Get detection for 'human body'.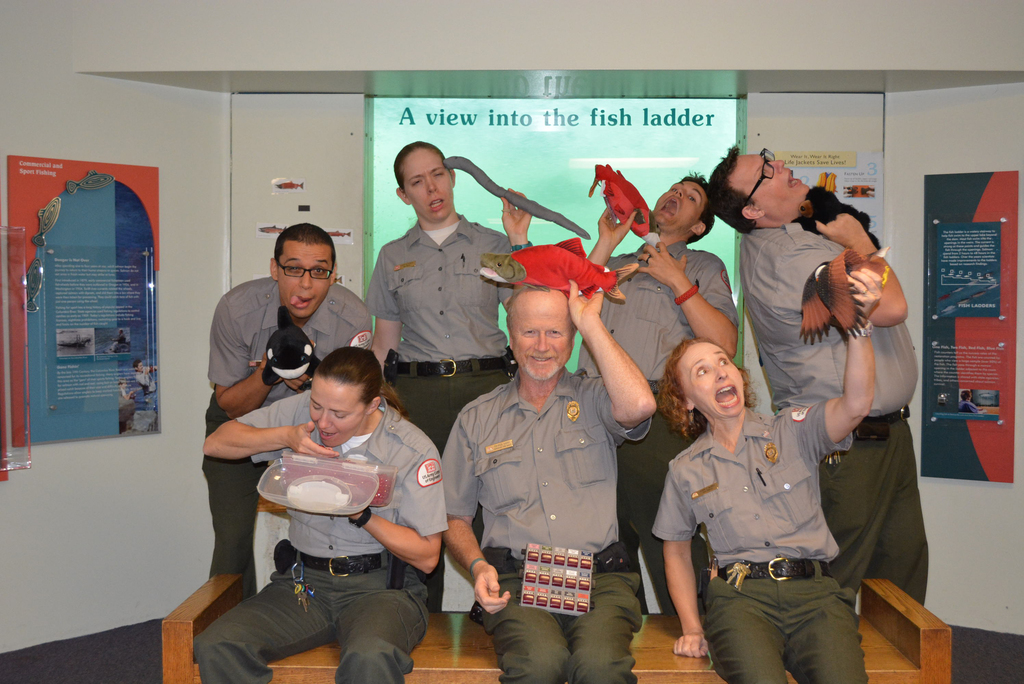
Detection: 193 225 372 583.
